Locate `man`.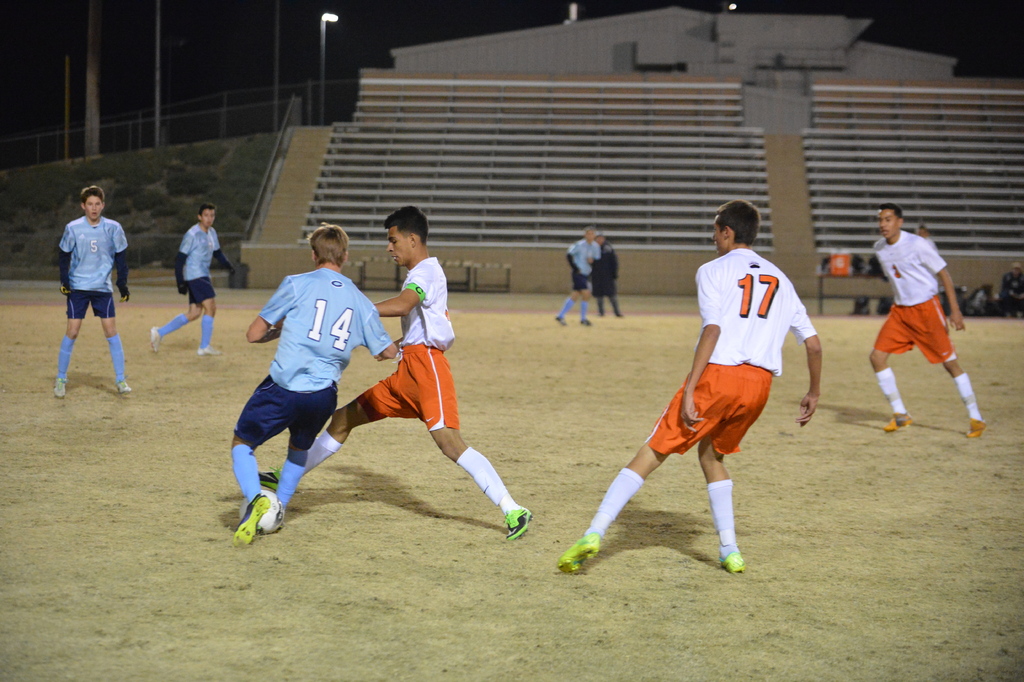
Bounding box: <bbox>557, 194, 833, 586</bbox>.
